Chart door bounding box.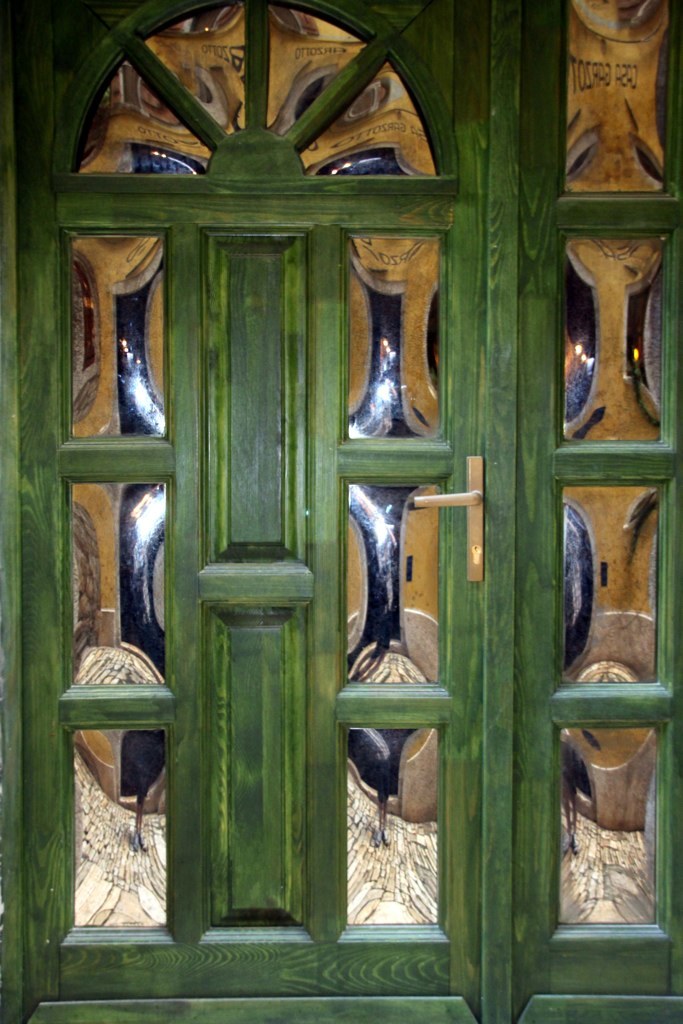
Charted: {"x1": 27, "y1": 0, "x2": 465, "y2": 1023}.
